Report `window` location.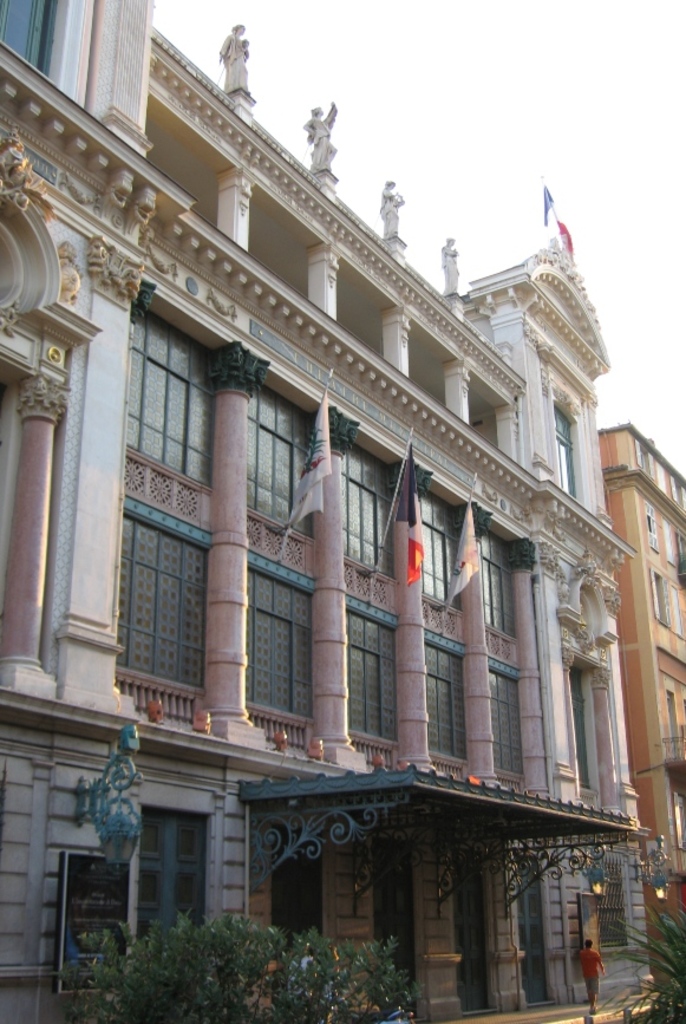
Report: (x1=253, y1=385, x2=306, y2=528).
